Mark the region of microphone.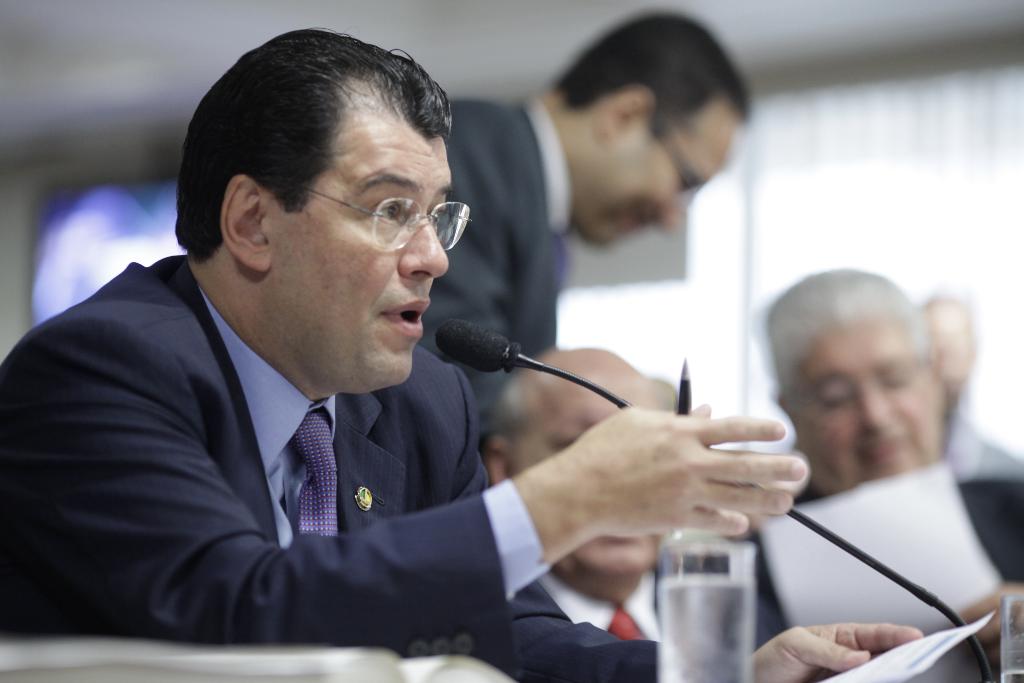
Region: [440,318,530,388].
